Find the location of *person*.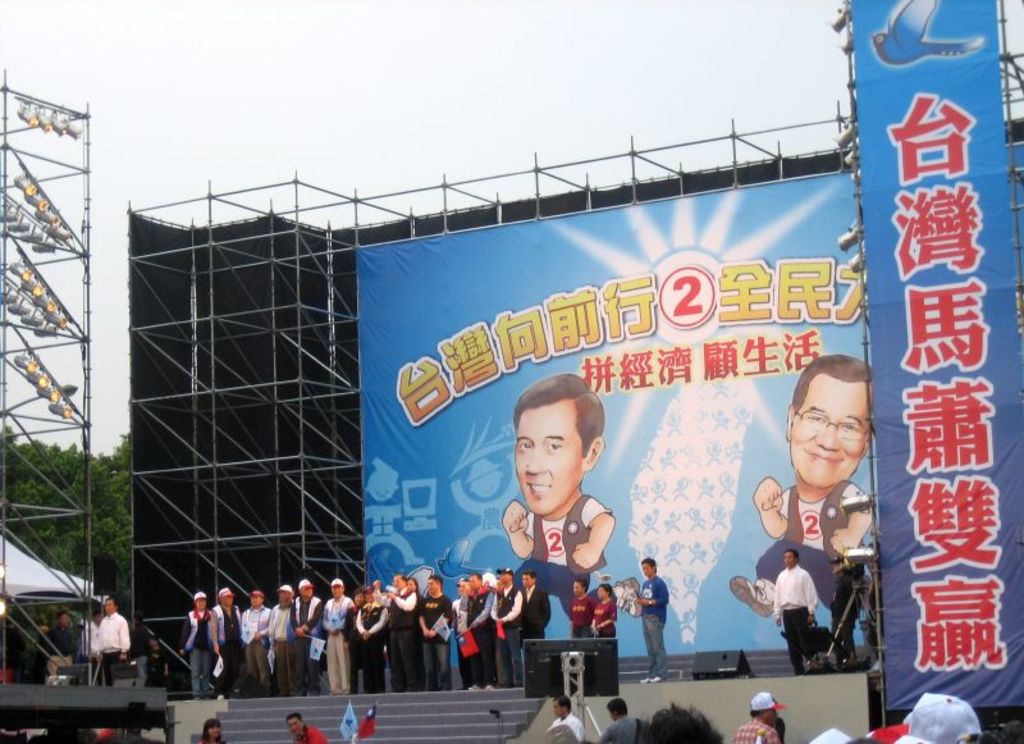
Location: box=[200, 717, 227, 743].
